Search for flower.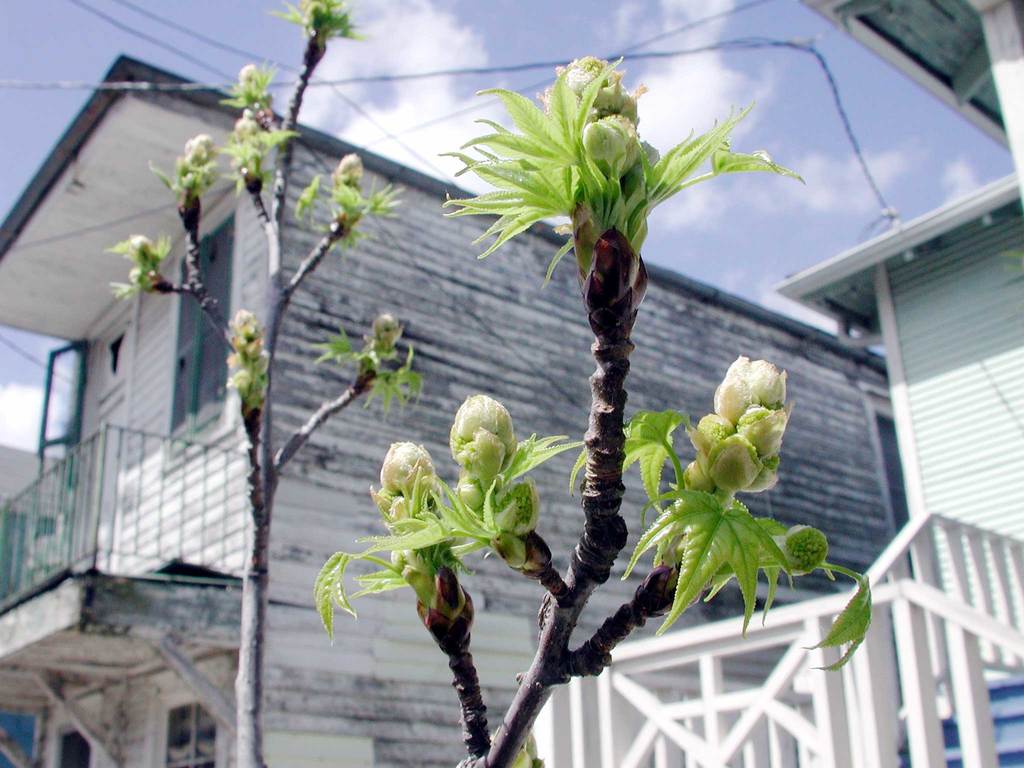
Found at region(686, 413, 728, 454).
